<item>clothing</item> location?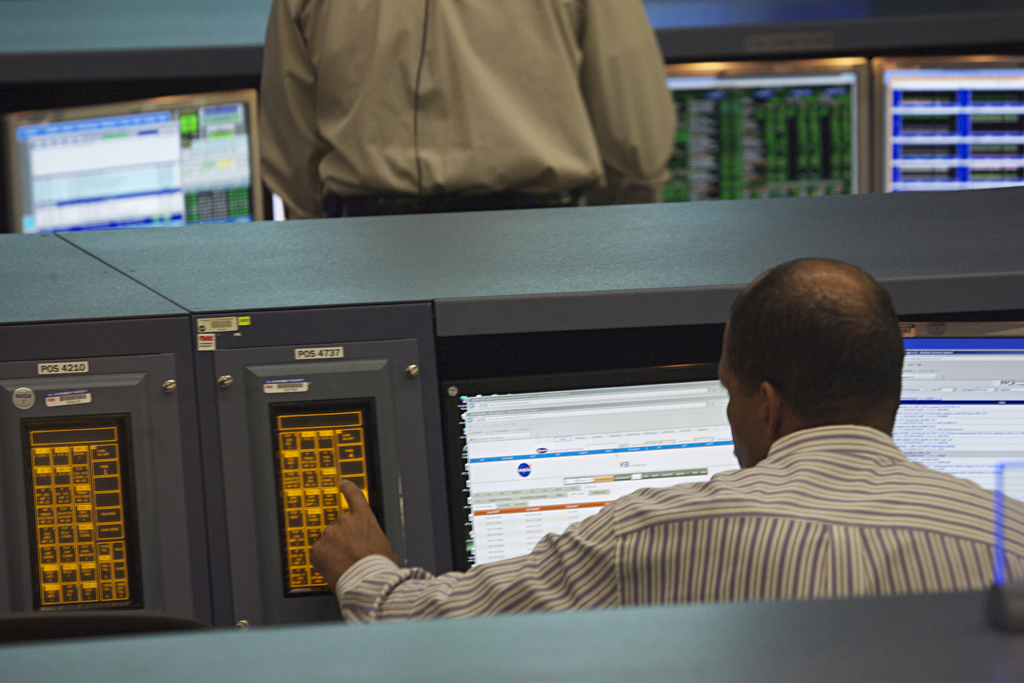
select_region(224, 0, 698, 202)
